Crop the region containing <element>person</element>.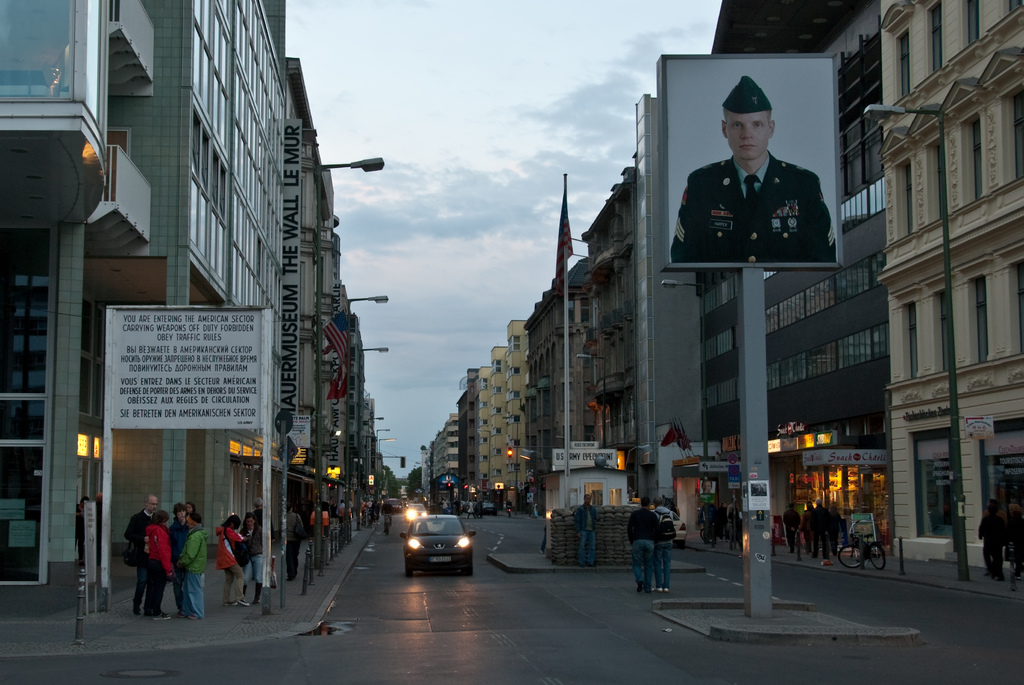
Crop region: <region>218, 514, 250, 606</region>.
